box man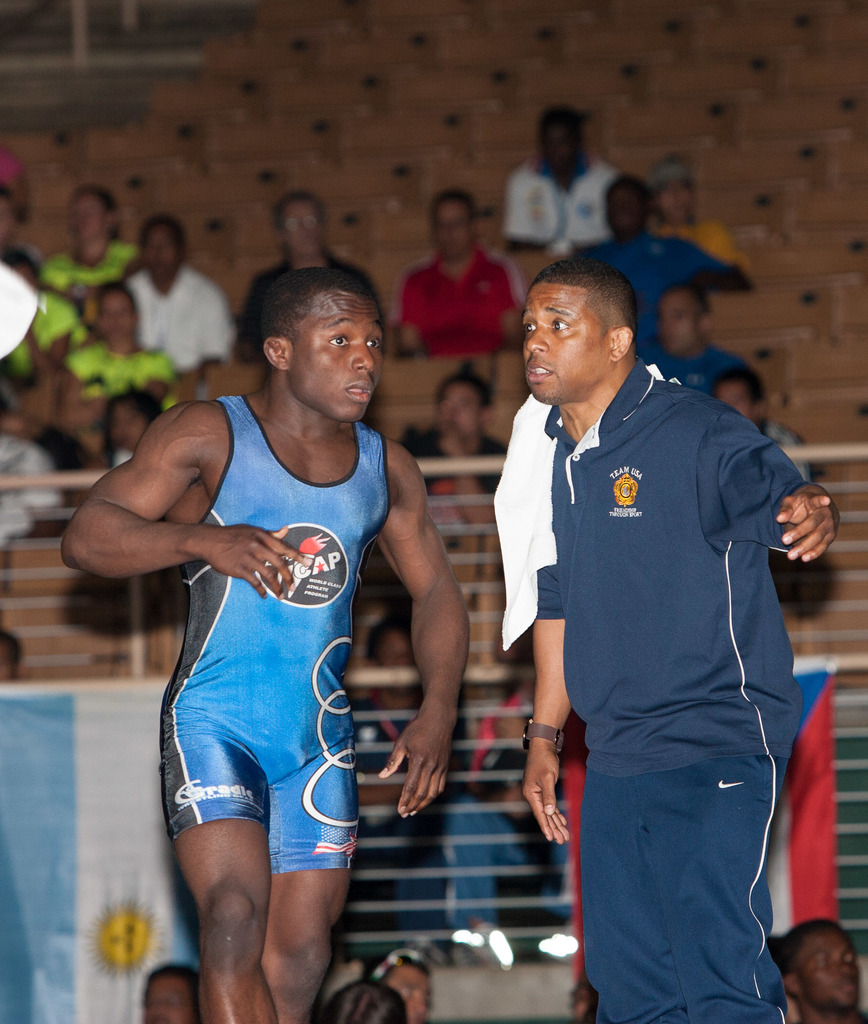
x1=715 y1=364 x2=817 y2=487
